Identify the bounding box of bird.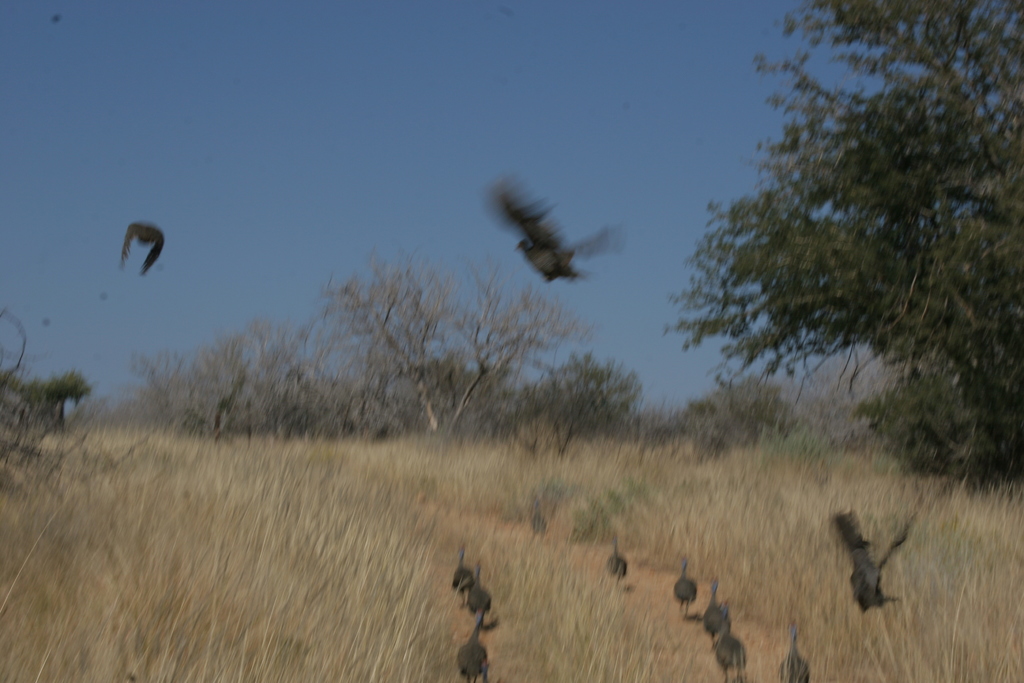
(x1=100, y1=294, x2=106, y2=300).
